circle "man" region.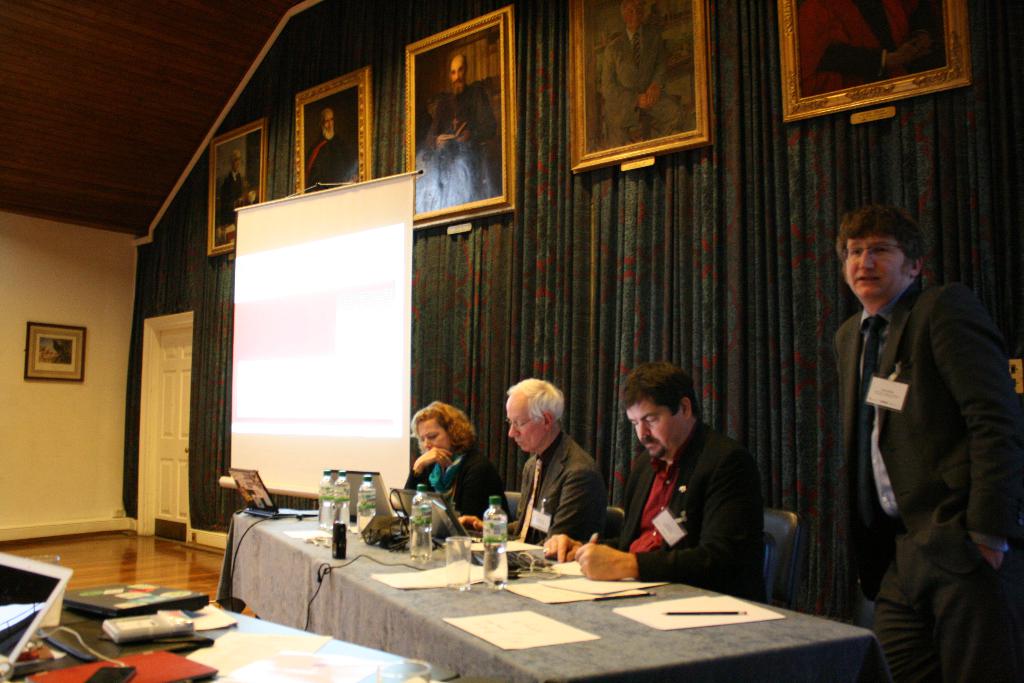
Region: detection(216, 152, 259, 224).
